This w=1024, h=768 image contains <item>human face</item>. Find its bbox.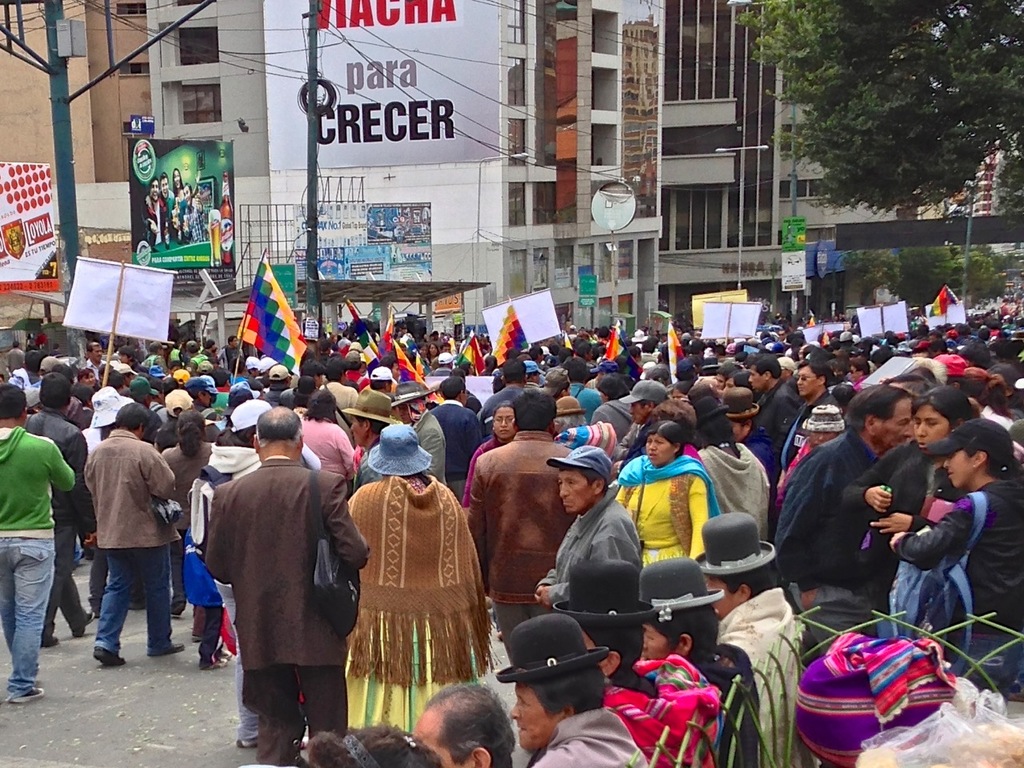
bbox(418, 700, 462, 764).
